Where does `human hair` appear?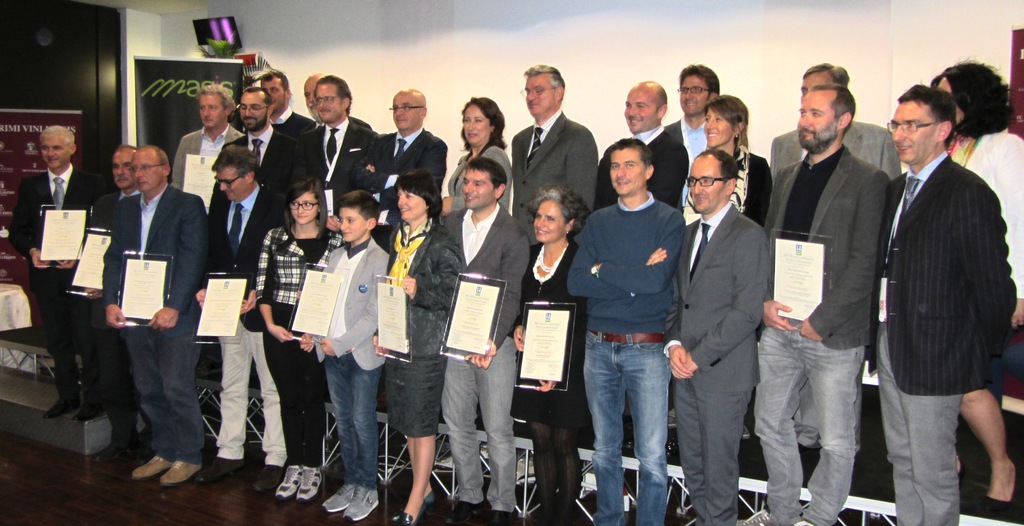
Appears at pyautogui.locateOnScreen(244, 86, 273, 106).
